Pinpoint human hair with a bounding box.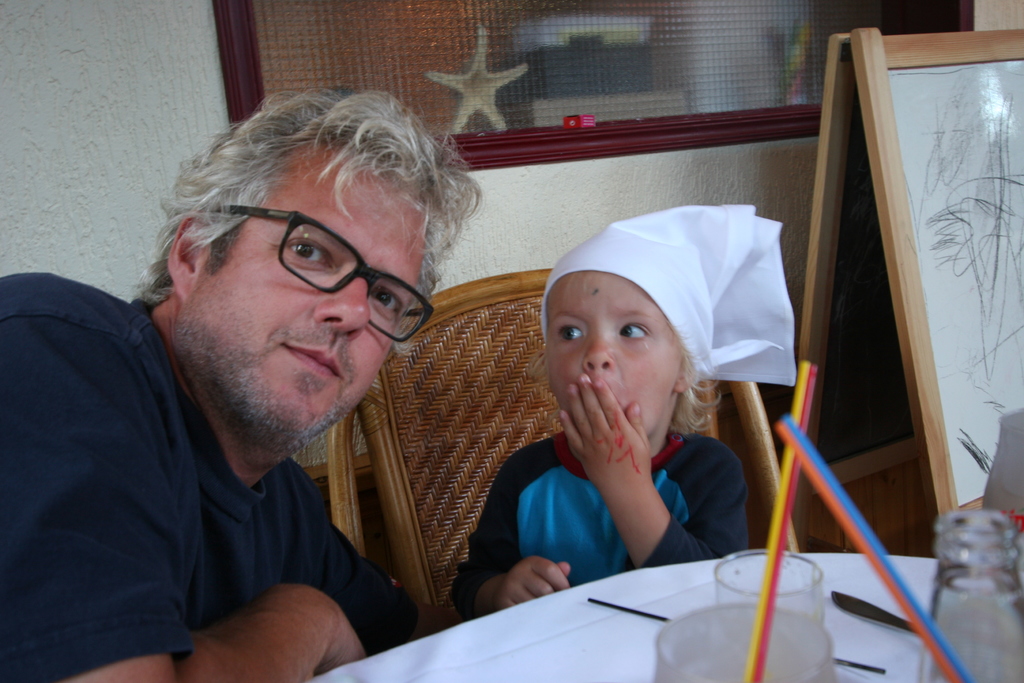
x1=529, y1=322, x2=724, y2=438.
